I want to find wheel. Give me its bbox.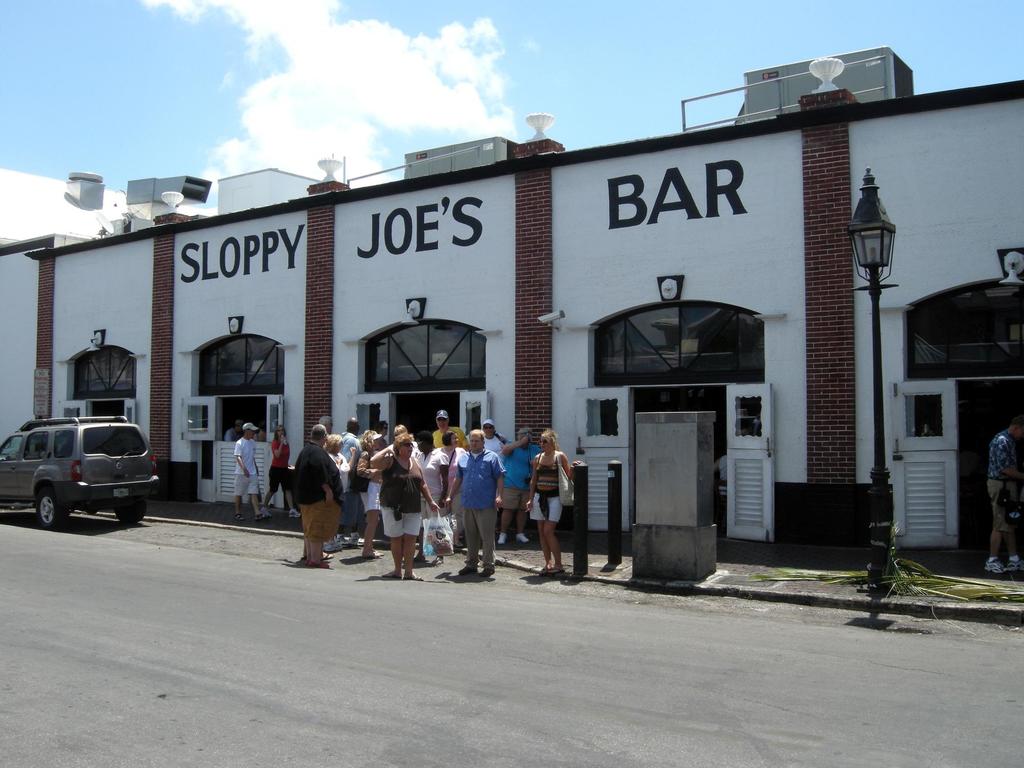
<box>116,500,145,525</box>.
